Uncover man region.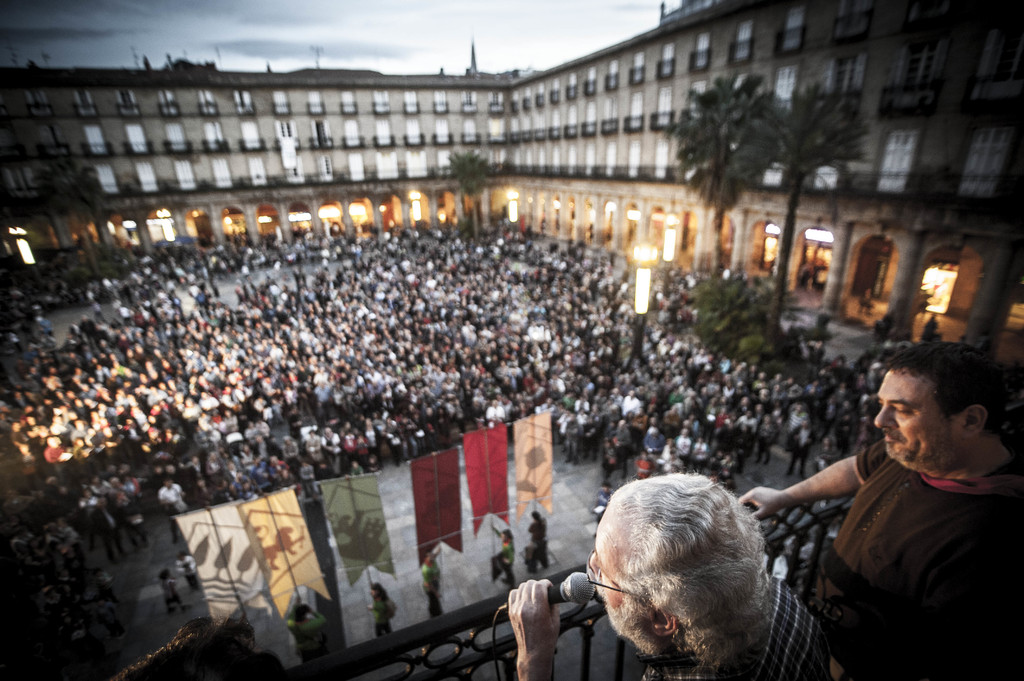
Uncovered: pyautogui.locateOnScreen(761, 347, 1023, 655).
